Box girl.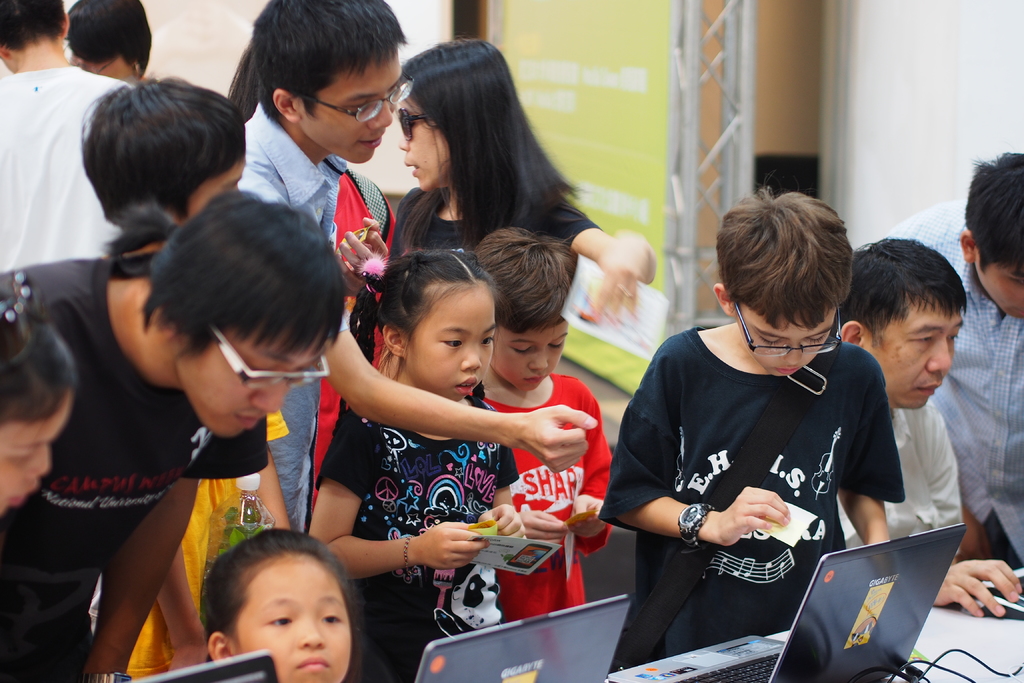
left=308, top=251, right=527, bottom=682.
